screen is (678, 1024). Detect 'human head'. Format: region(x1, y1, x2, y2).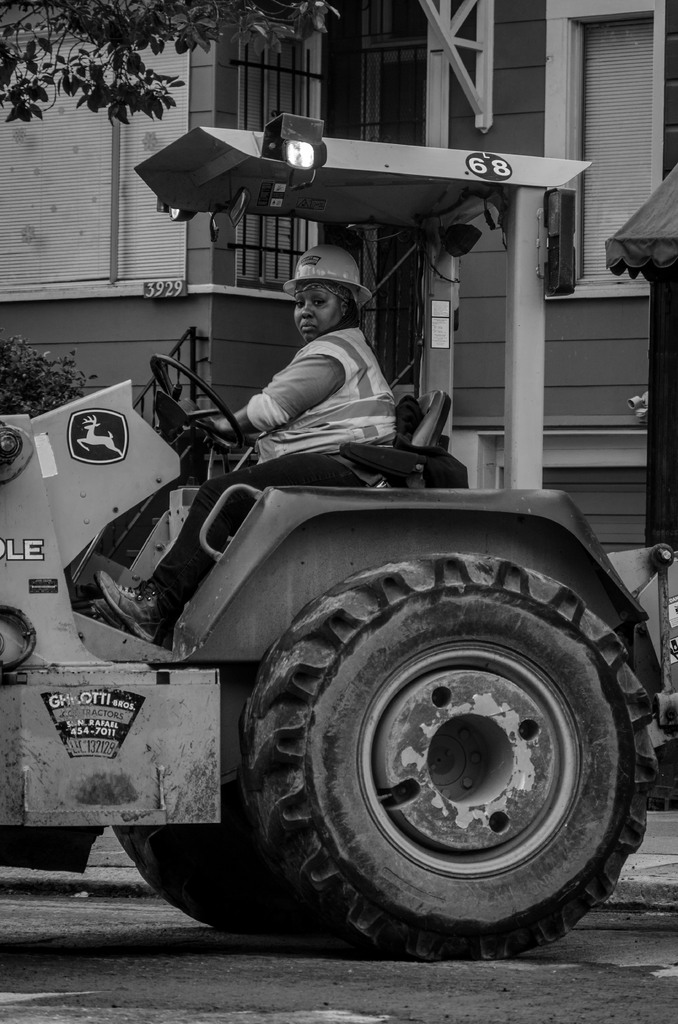
region(286, 246, 367, 324).
